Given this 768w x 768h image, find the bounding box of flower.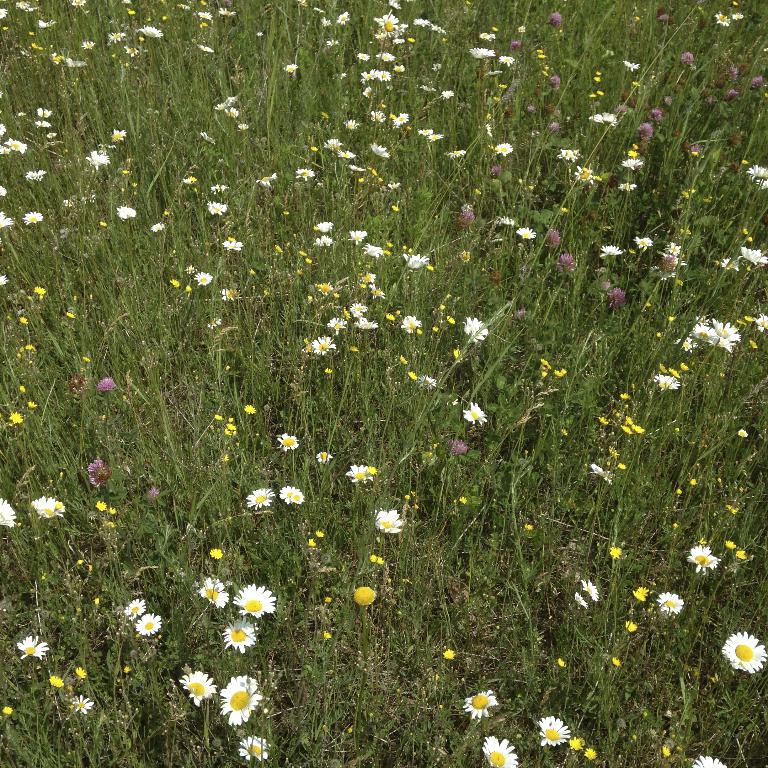
crop(510, 38, 522, 52).
